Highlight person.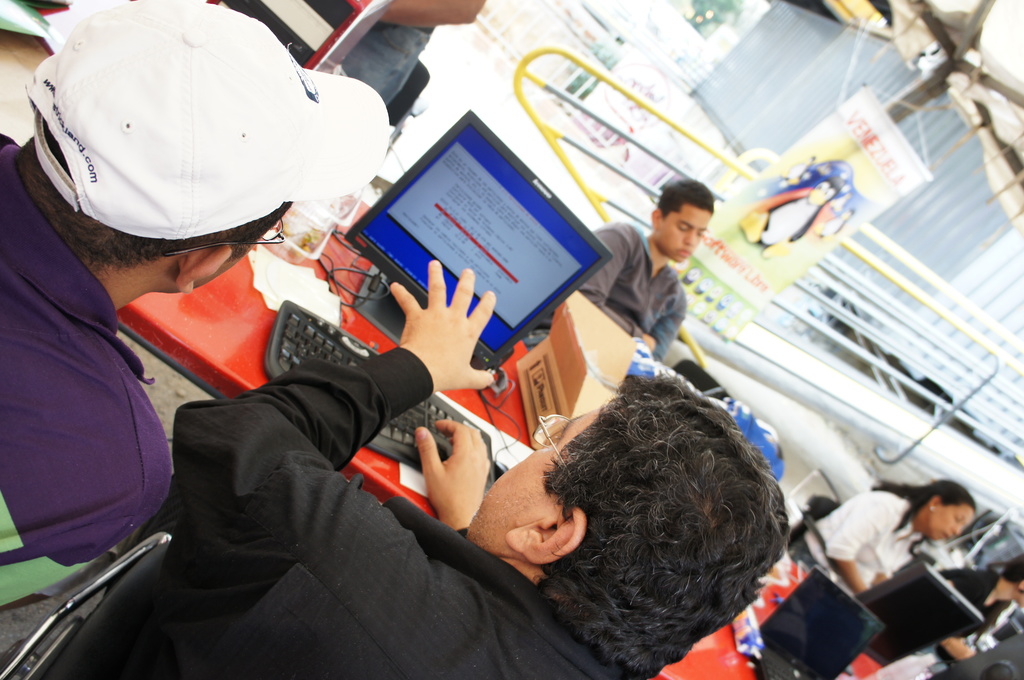
Highlighted region: 938:555:1023:661.
